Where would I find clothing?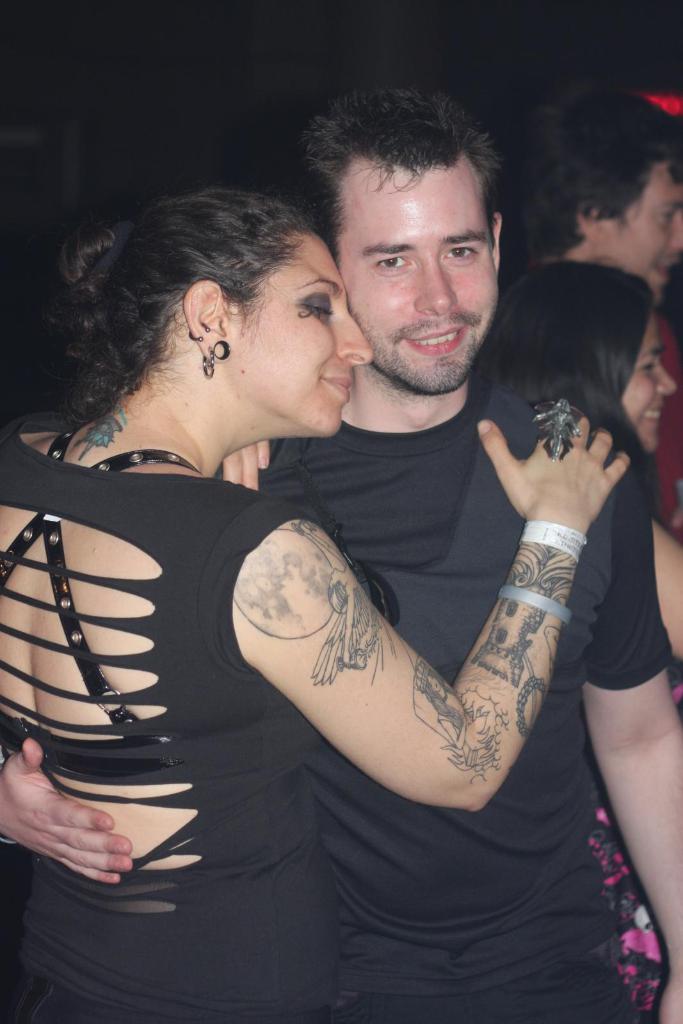
At 581,637,682,1023.
